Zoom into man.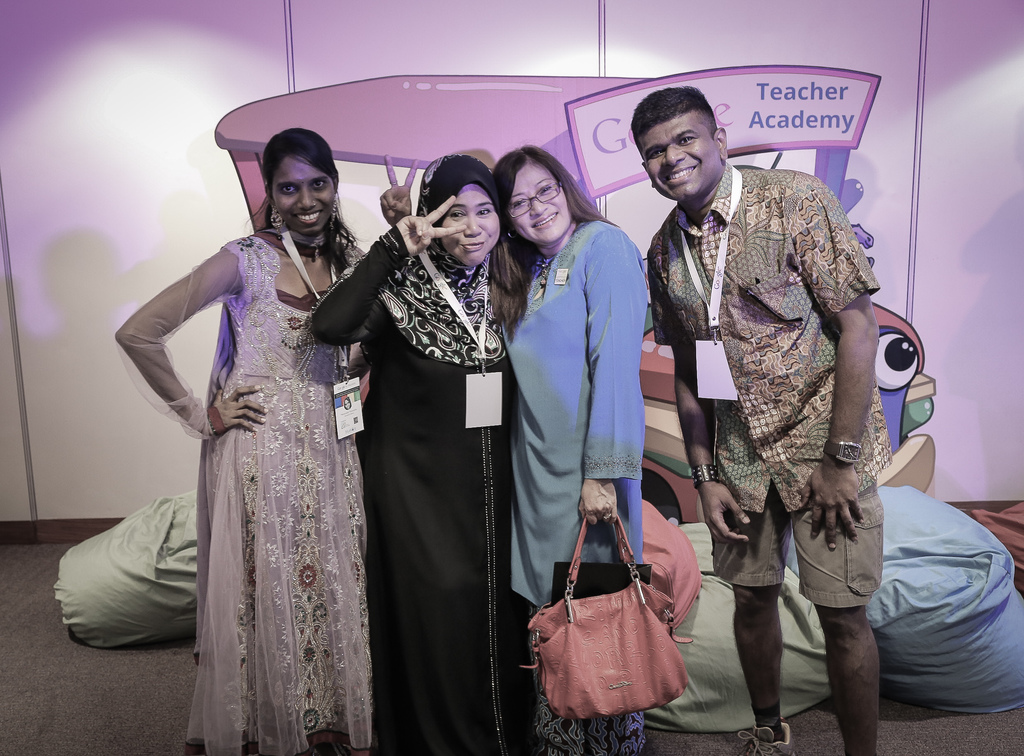
Zoom target: select_region(644, 88, 897, 720).
